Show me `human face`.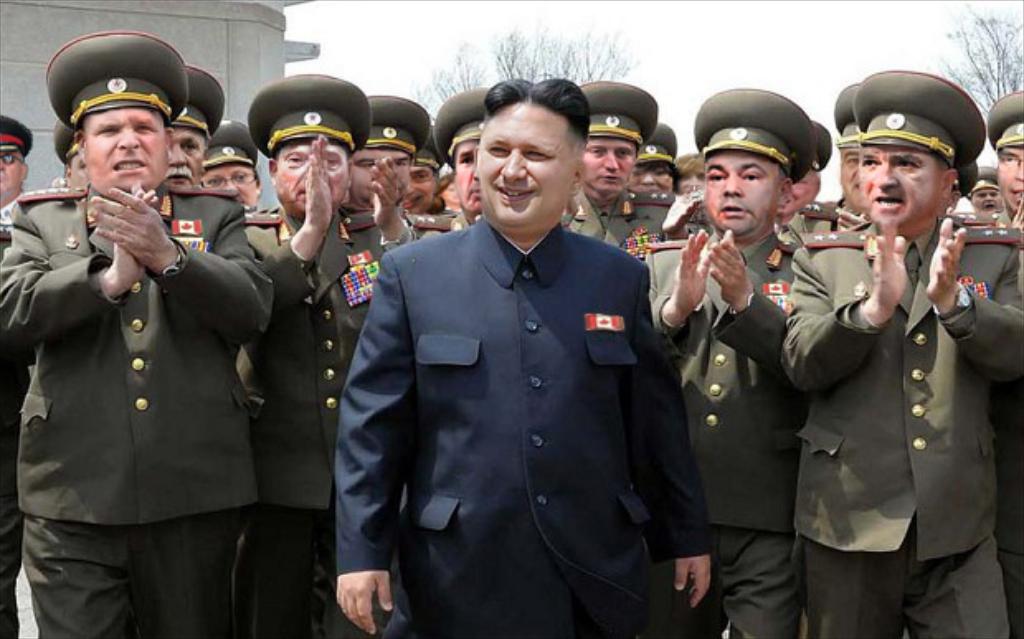
`human face` is here: select_region(71, 155, 88, 188).
